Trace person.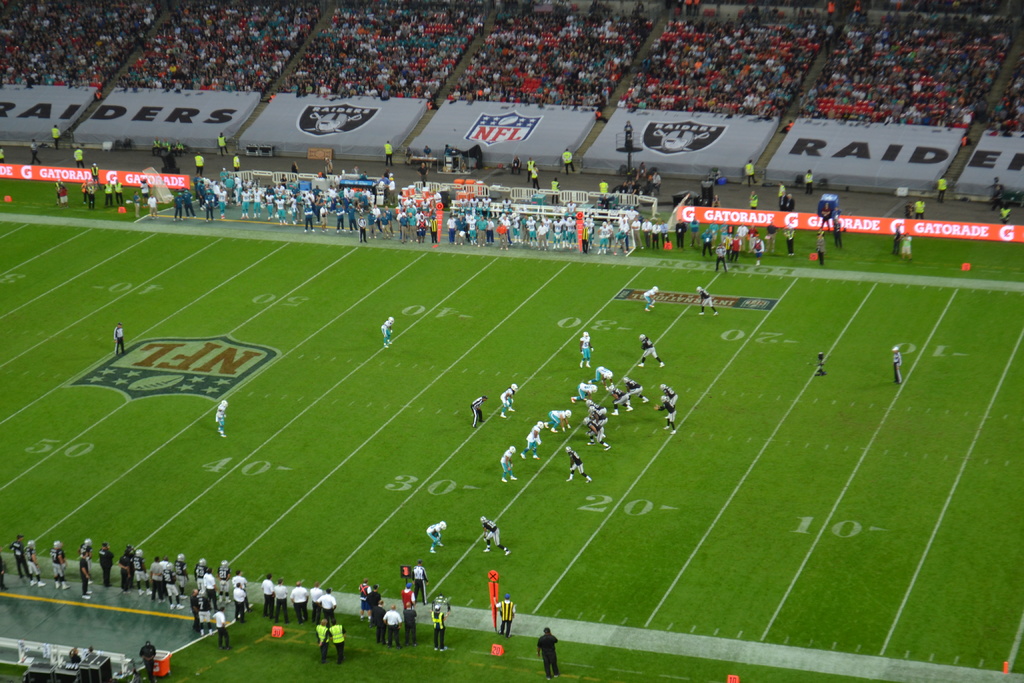
Traced to rect(211, 609, 228, 648).
